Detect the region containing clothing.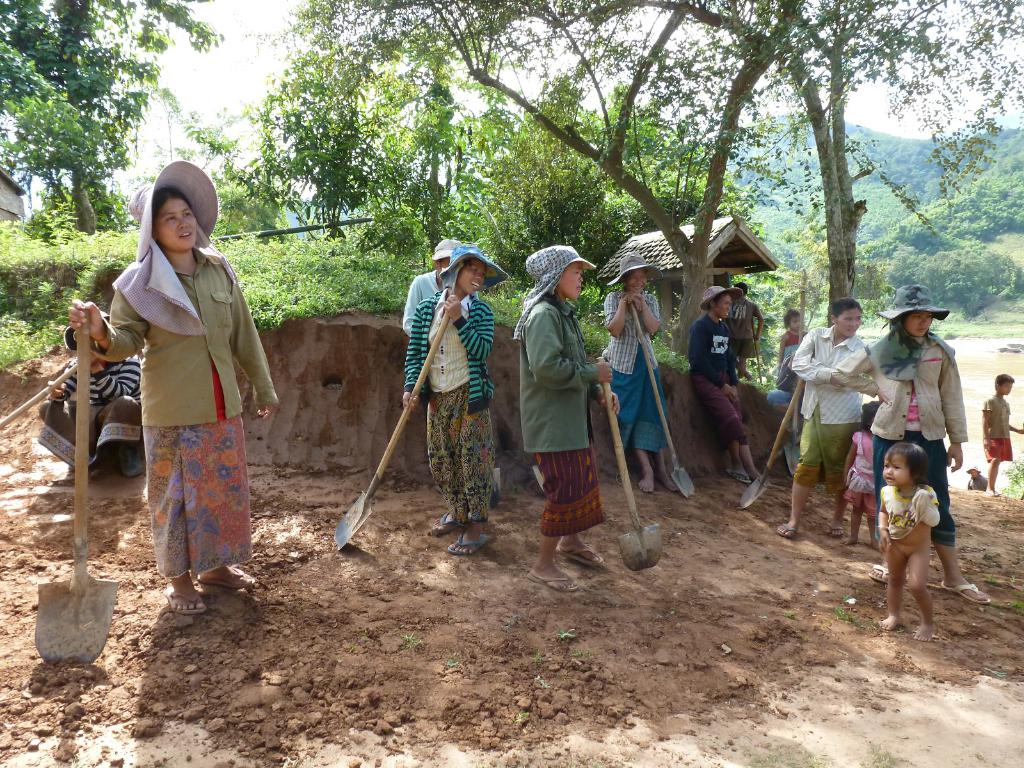
box(719, 291, 760, 362).
